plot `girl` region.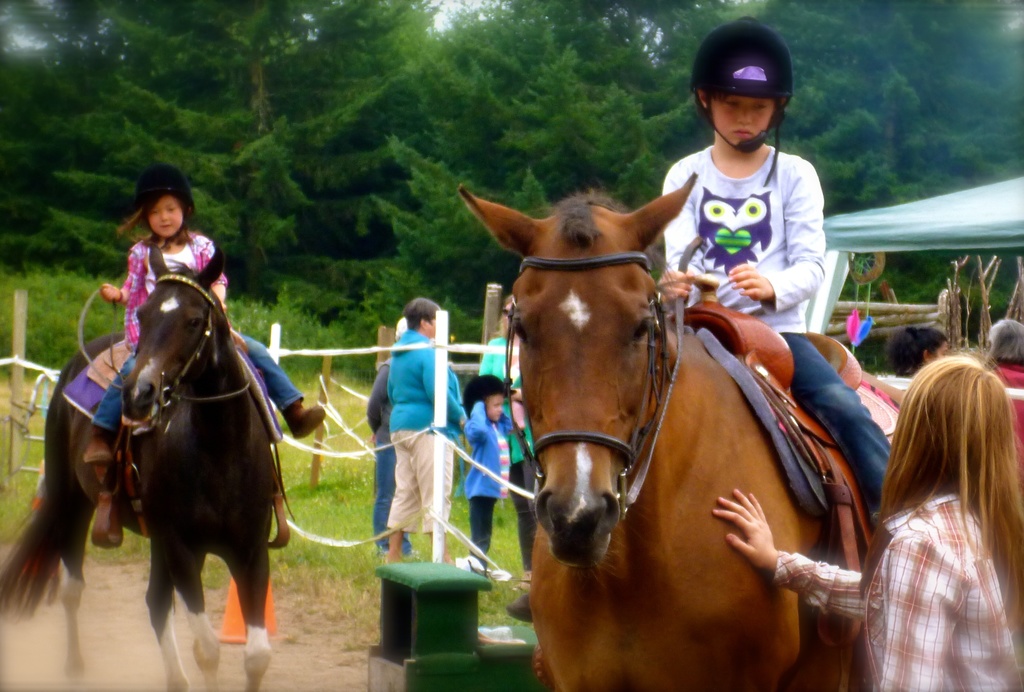
Plotted at x1=713 y1=351 x2=1023 y2=691.
